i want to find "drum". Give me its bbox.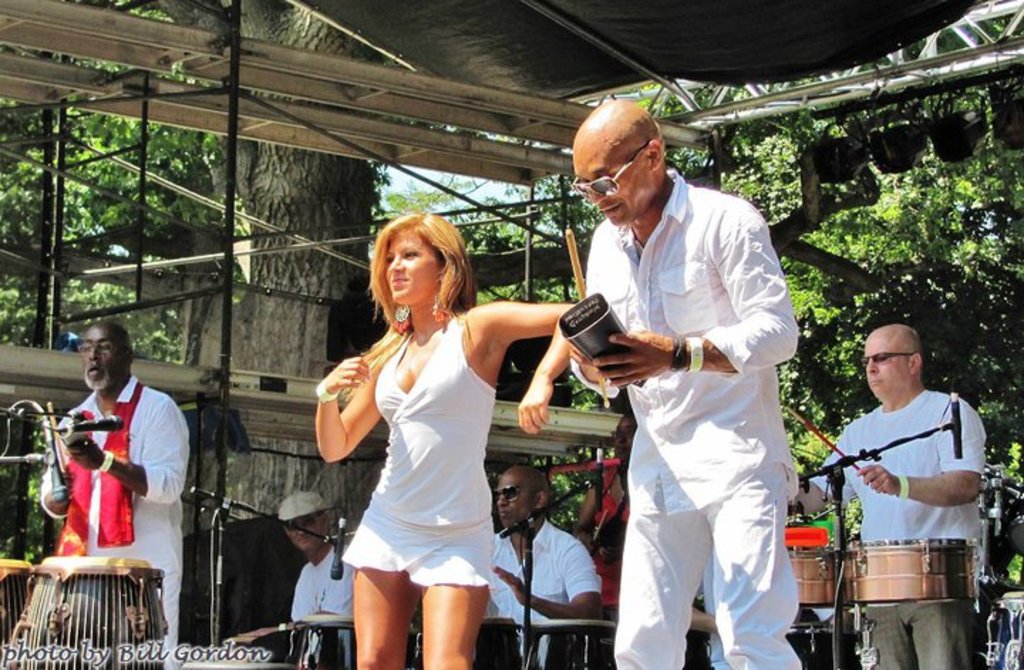
[287, 613, 418, 669].
